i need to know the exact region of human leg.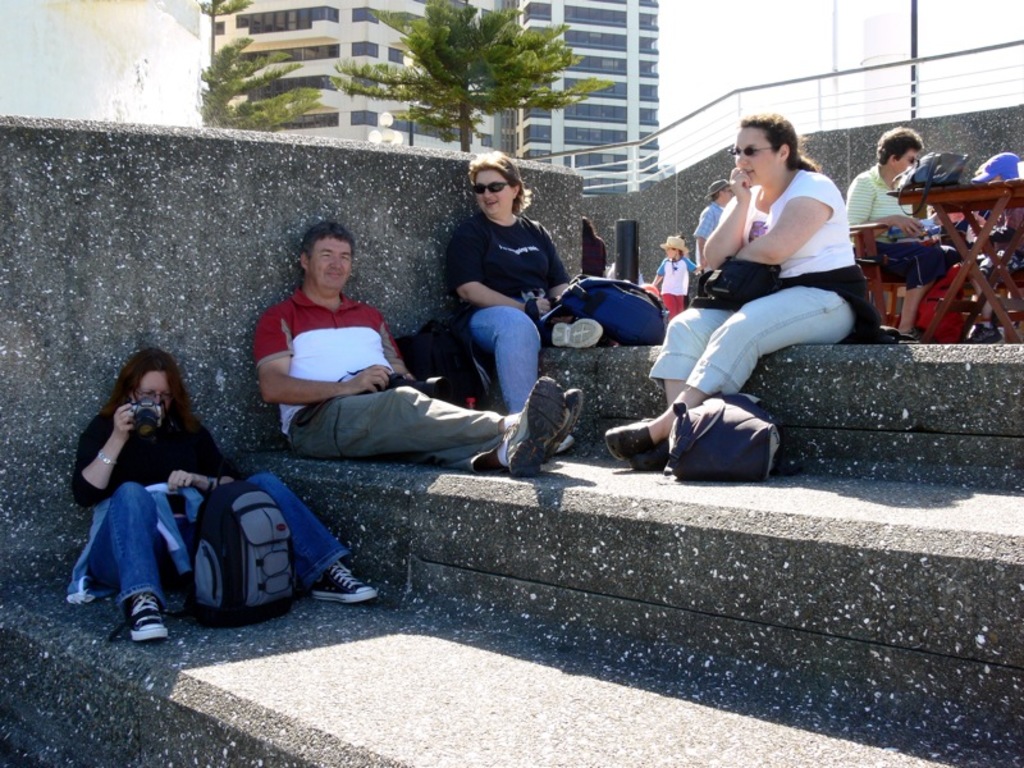
Region: bbox=(82, 483, 169, 646).
